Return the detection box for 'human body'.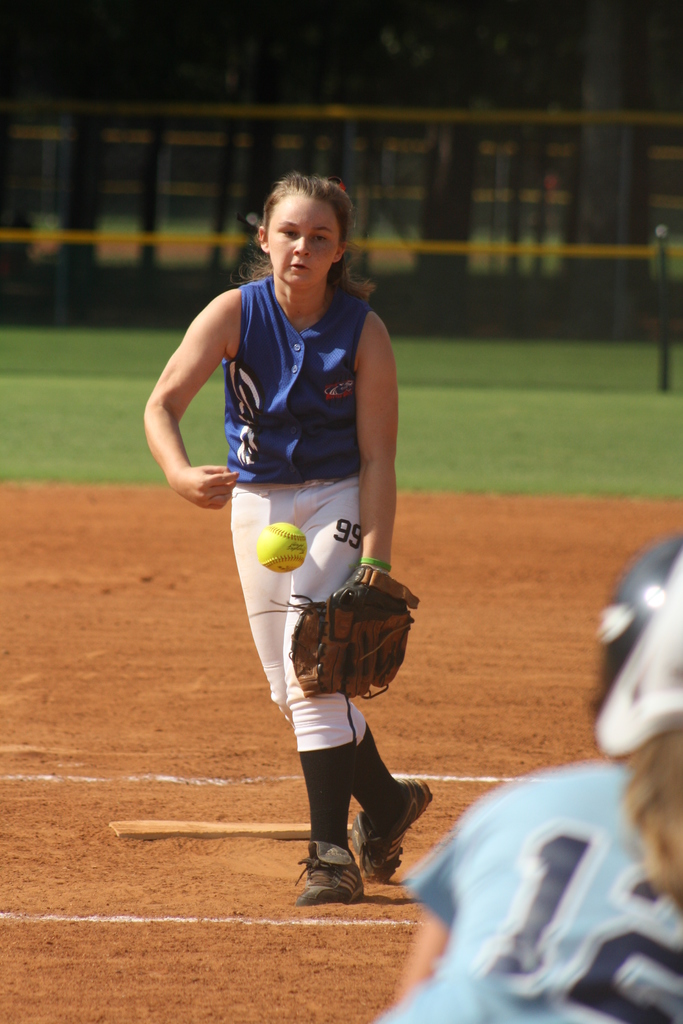
[x1=374, y1=537, x2=672, y2=1023].
